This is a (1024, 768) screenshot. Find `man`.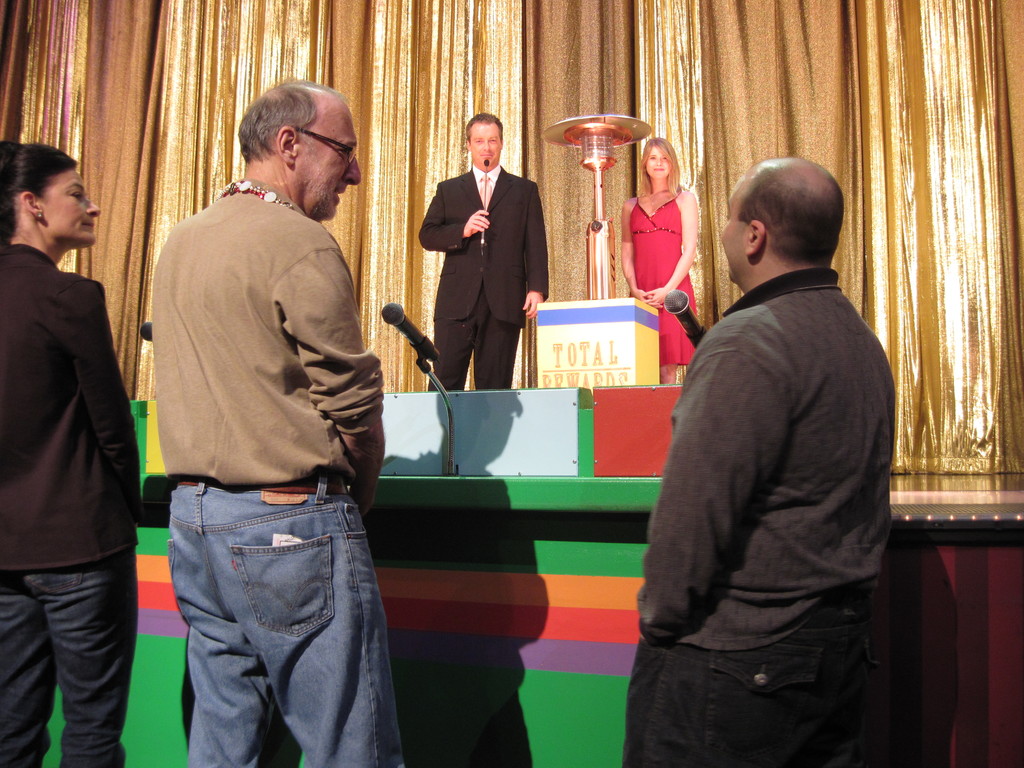
Bounding box: (147,77,413,767).
